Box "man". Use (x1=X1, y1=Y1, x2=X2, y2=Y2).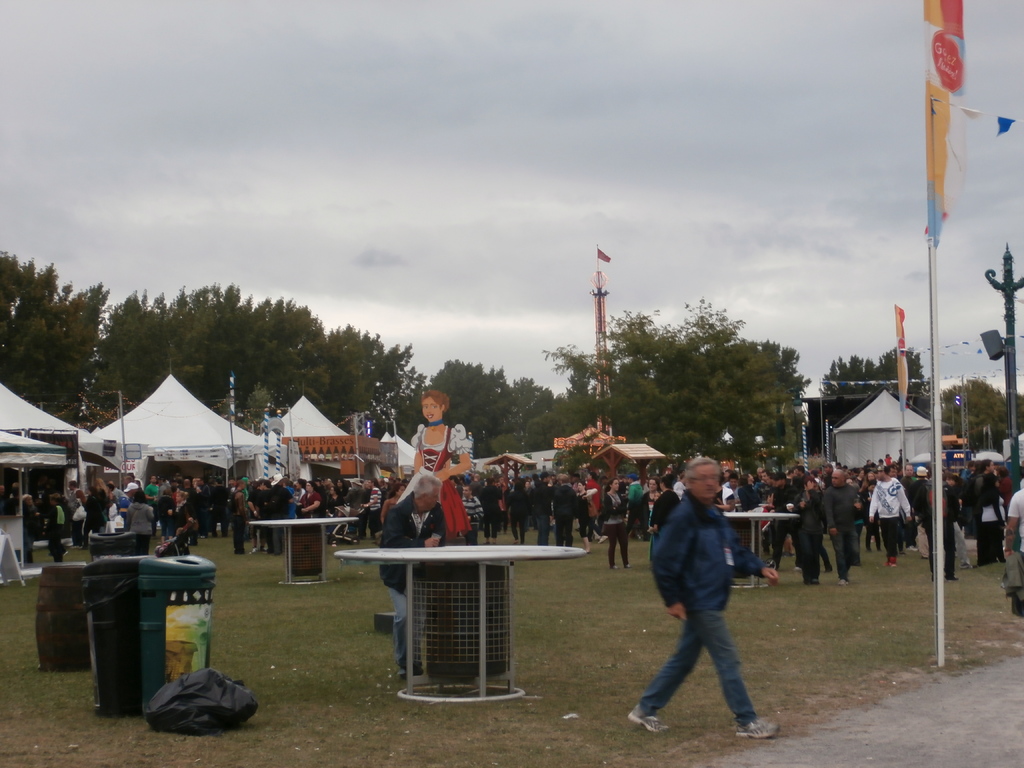
(x1=374, y1=474, x2=447, y2=680).
